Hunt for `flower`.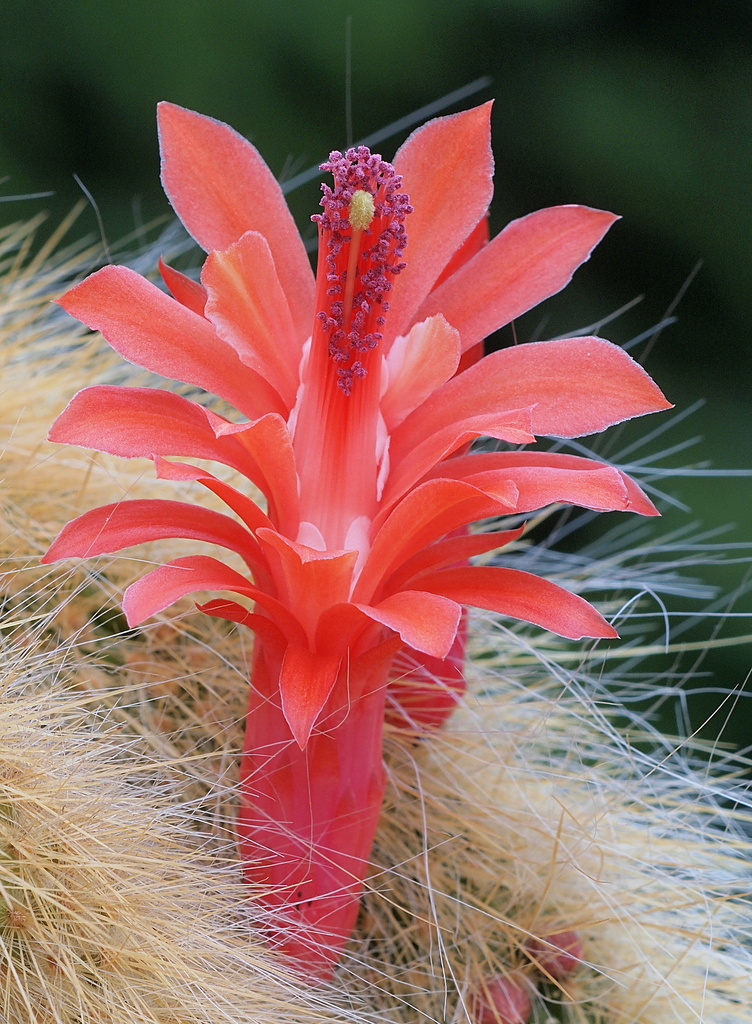
Hunted down at region(42, 111, 636, 892).
